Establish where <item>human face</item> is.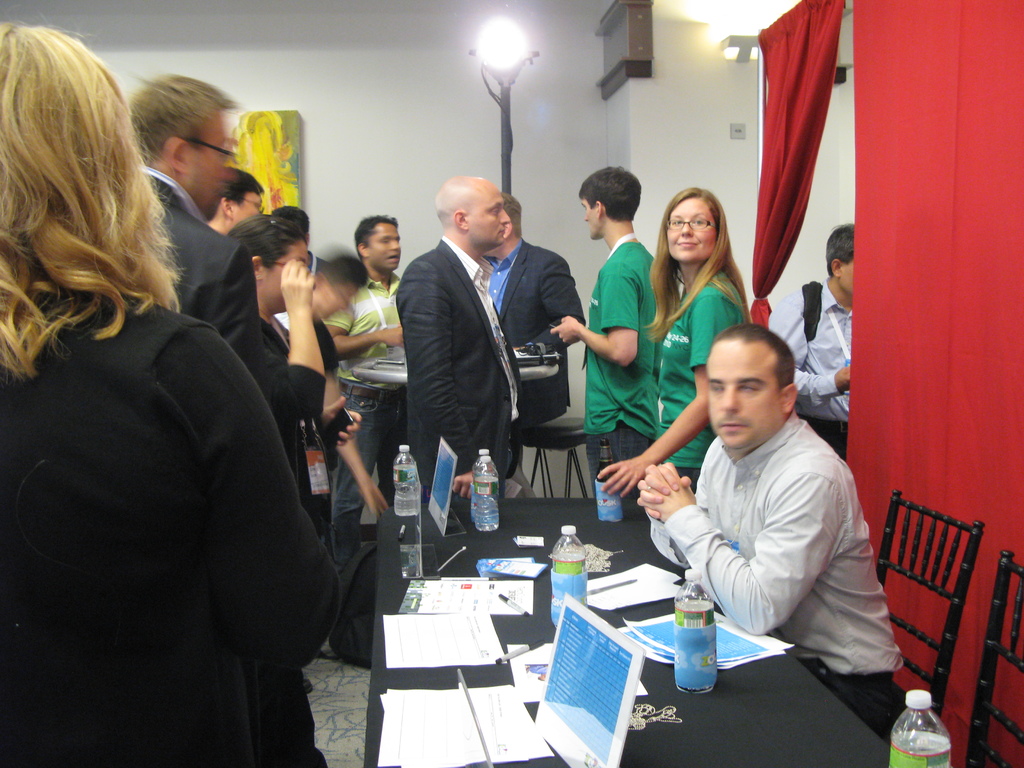
Established at <box>182,108,237,220</box>.
